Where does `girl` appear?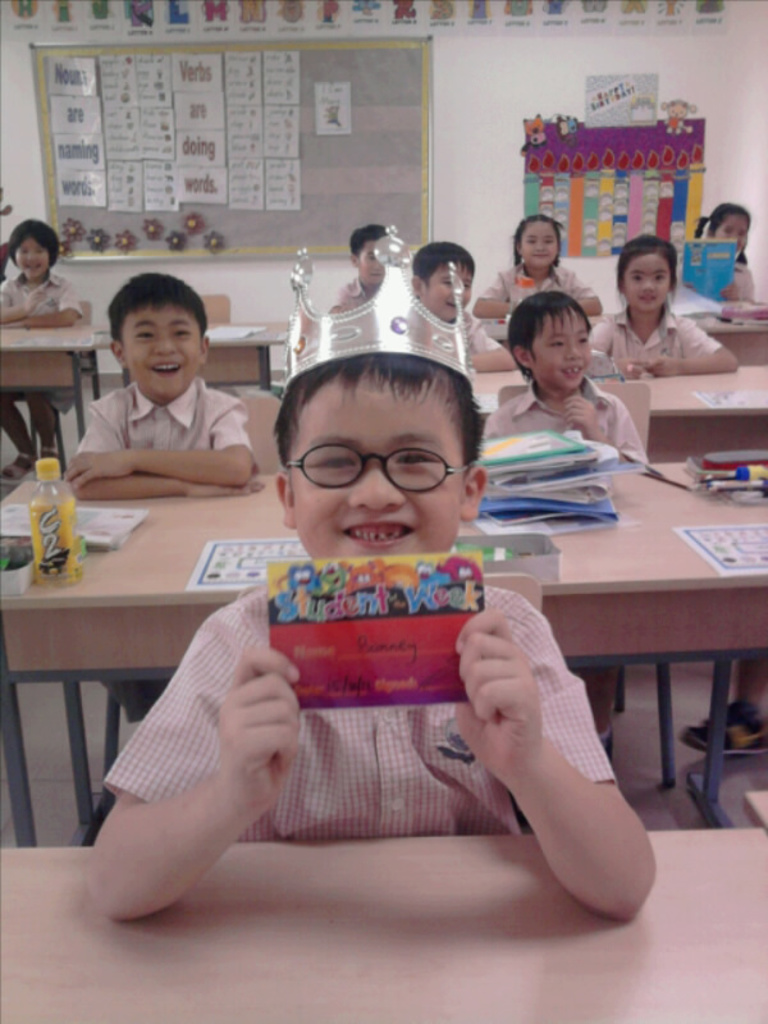
Appears at <box>468,204,599,320</box>.
